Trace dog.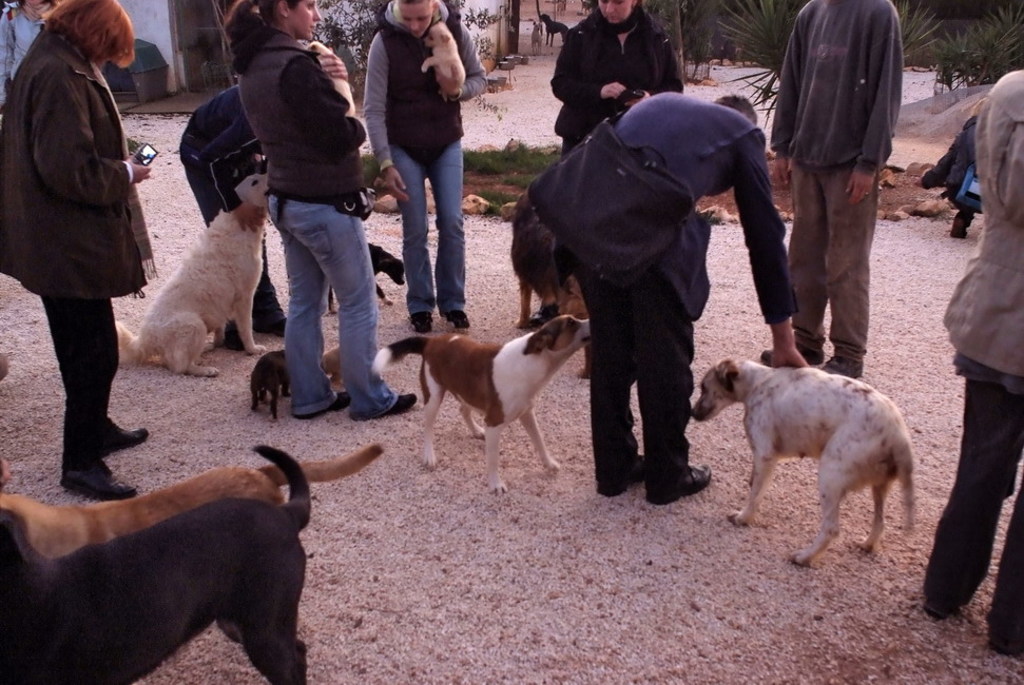
Traced to {"left": 322, "top": 243, "right": 402, "bottom": 305}.
